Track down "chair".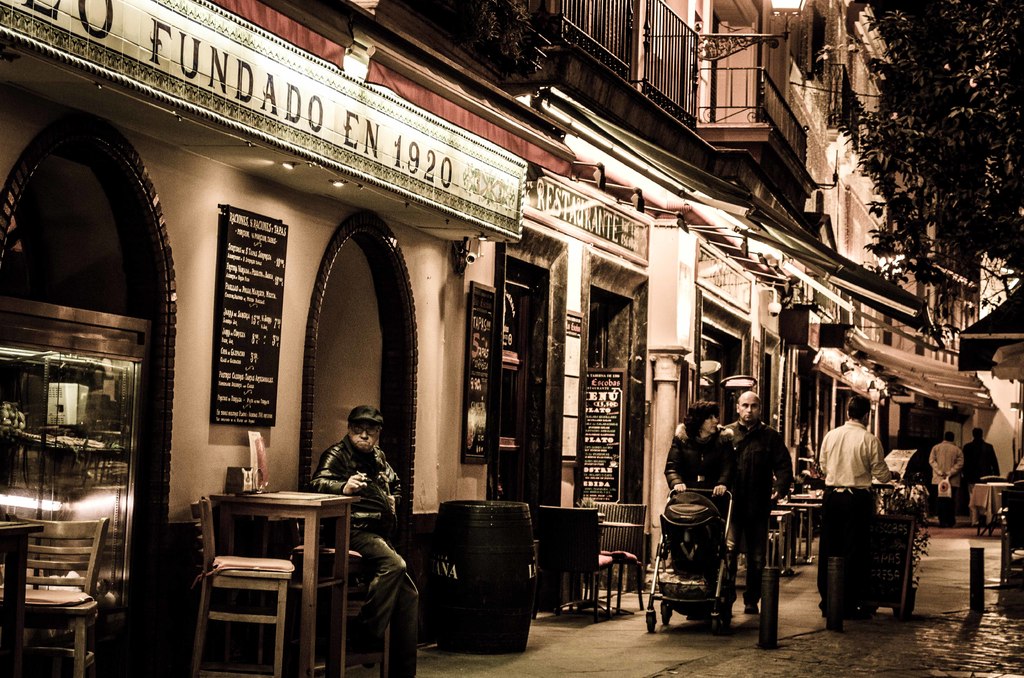
Tracked to 304/488/397/677.
